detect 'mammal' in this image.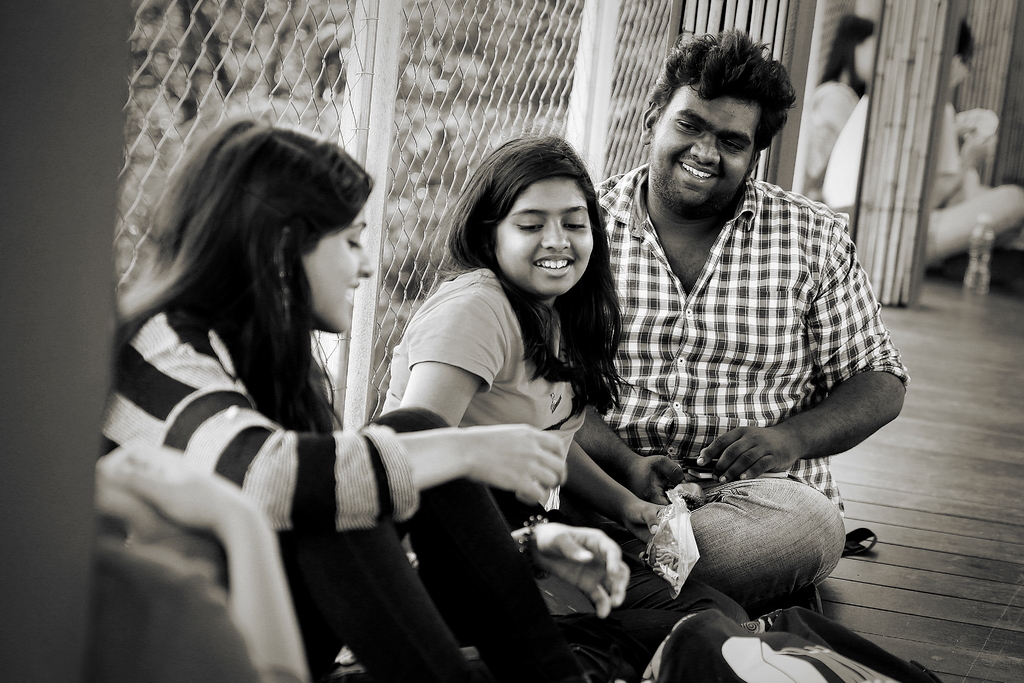
Detection: [814,13,1023,268].
